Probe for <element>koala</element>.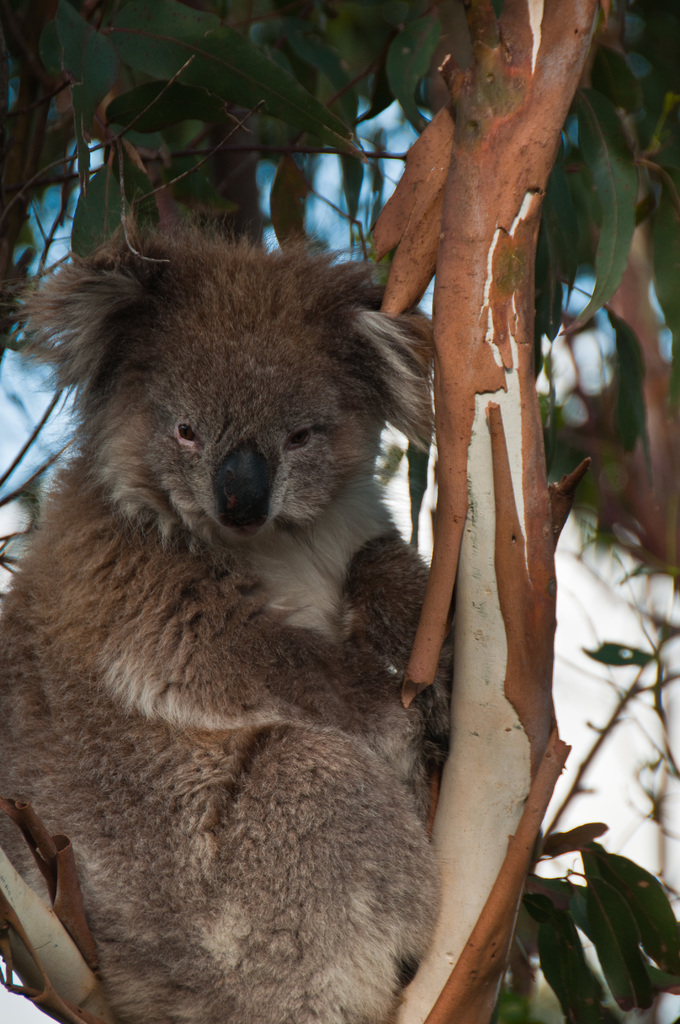
Probe result: 0/203/455/1023.
